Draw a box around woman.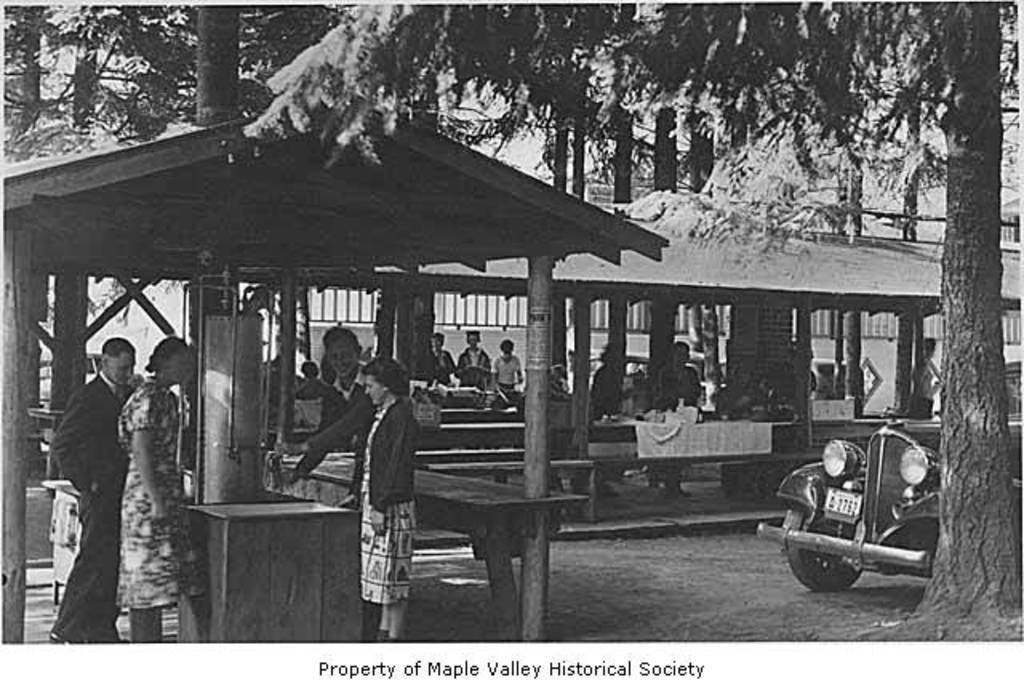
[360,355,418,639].
